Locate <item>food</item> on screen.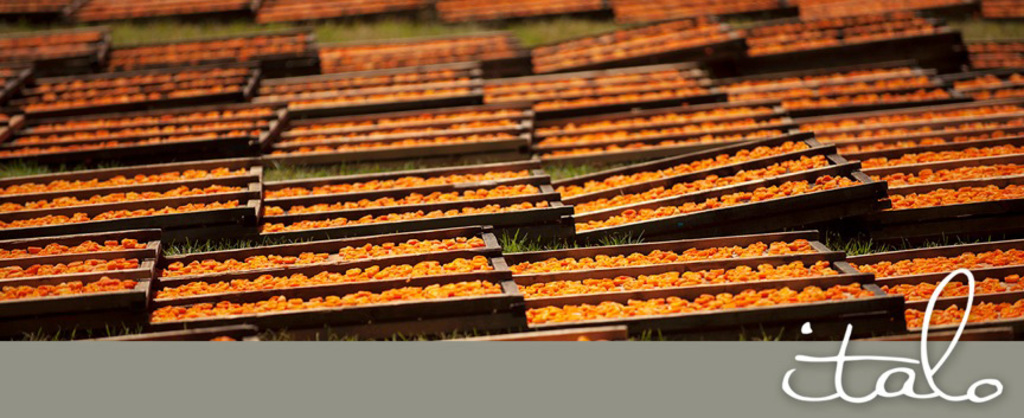
On screen at x1=269 y1=109 x2=516 y2=153.
